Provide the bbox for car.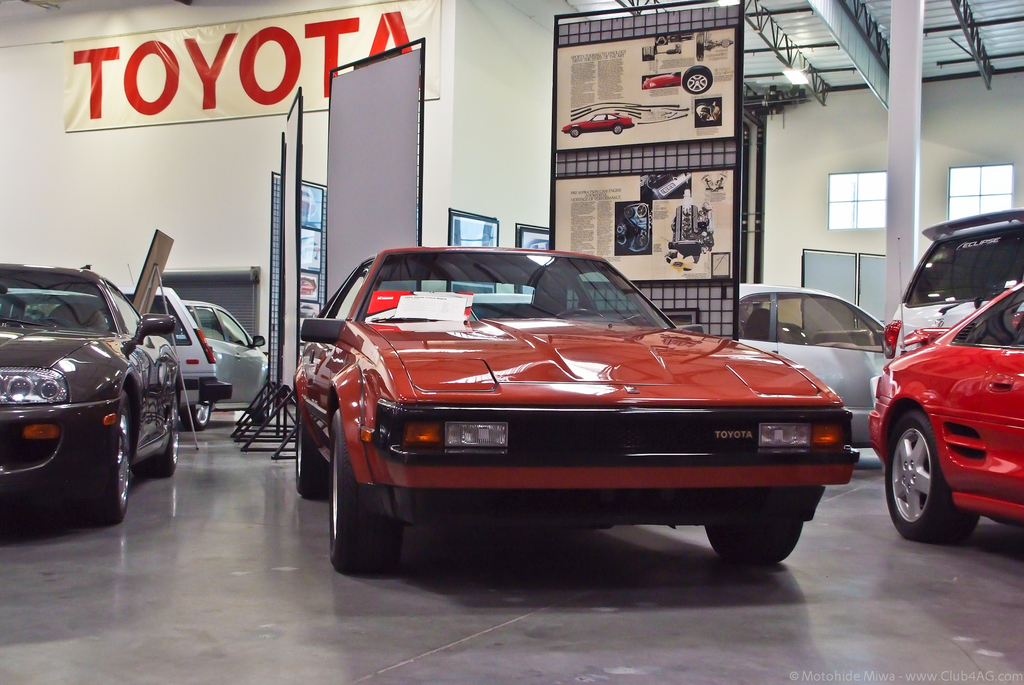
(560, 112, 635, 137).
